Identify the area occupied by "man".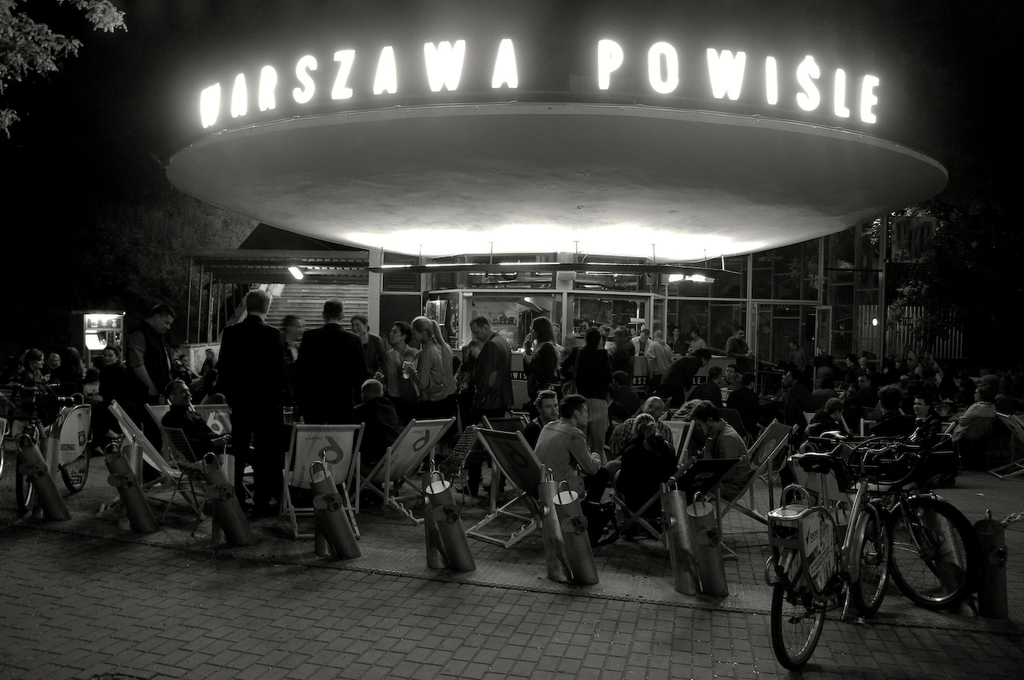
Area: 771,370,801,425.
